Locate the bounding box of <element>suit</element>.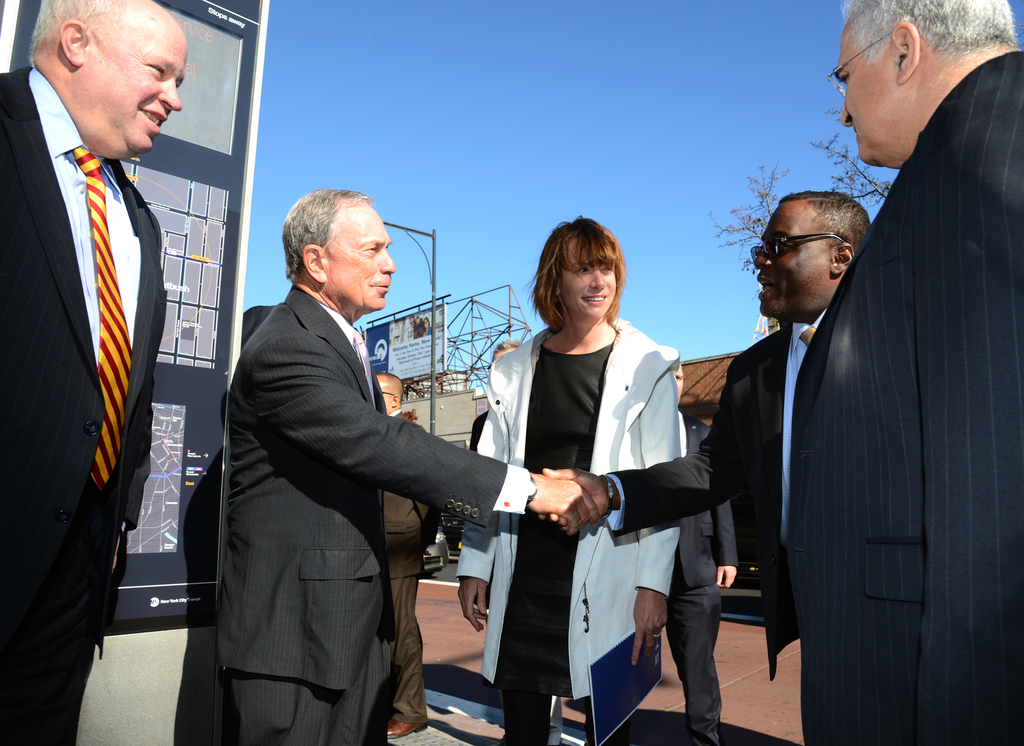
Bounding box: detection(383, 410, 444, 726).
